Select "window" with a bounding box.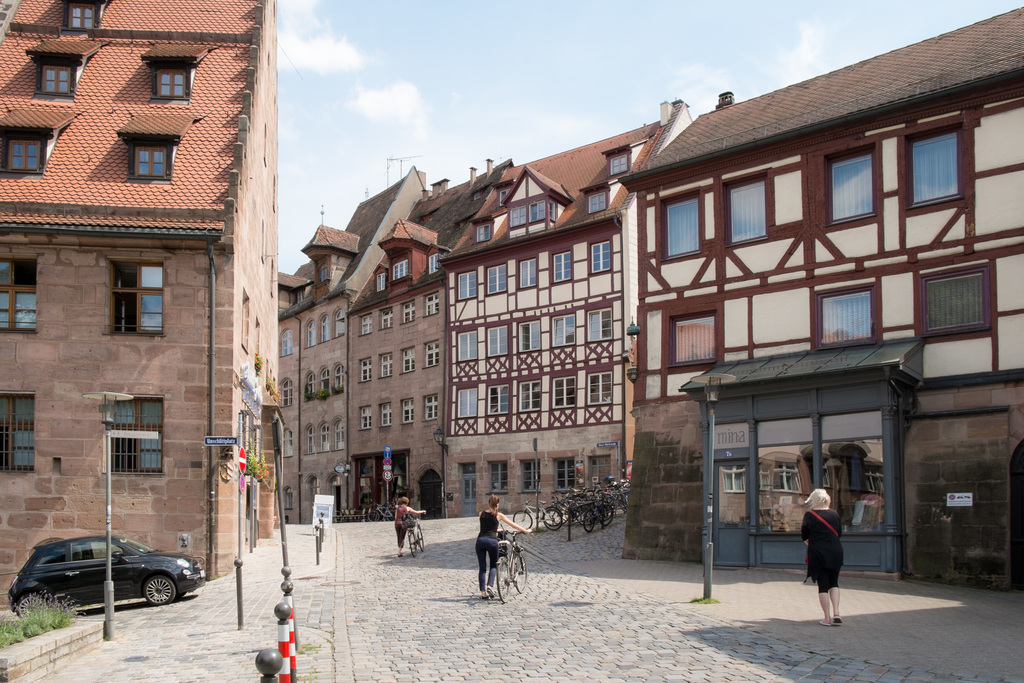
<box>518,320,543,352</box>.
